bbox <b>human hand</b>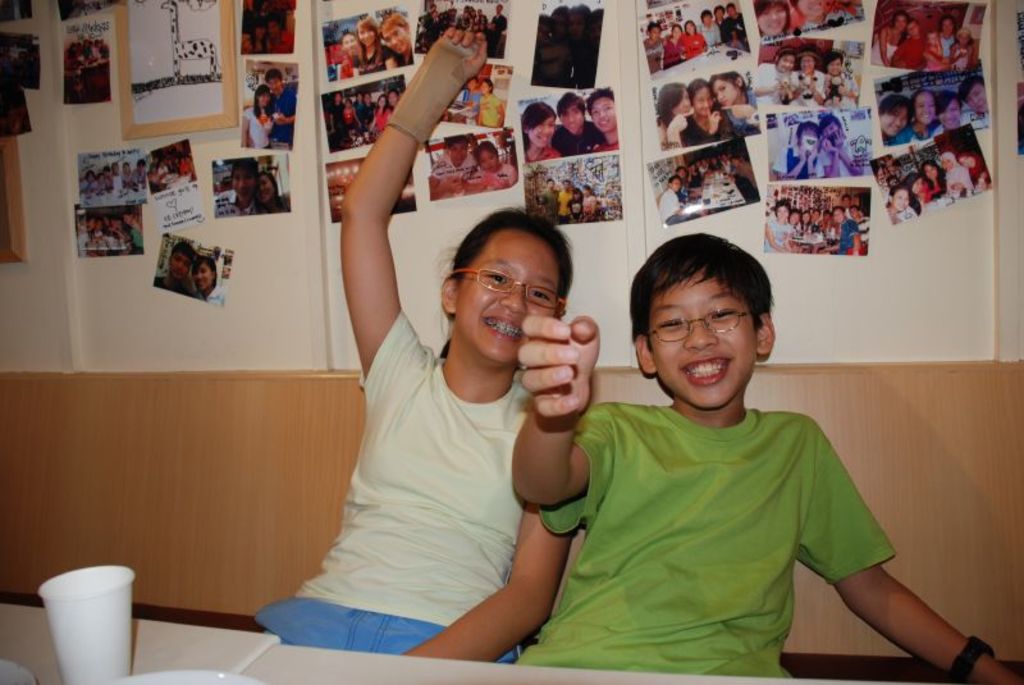
(x1=506, y1=323, x2=594, y2=426)
